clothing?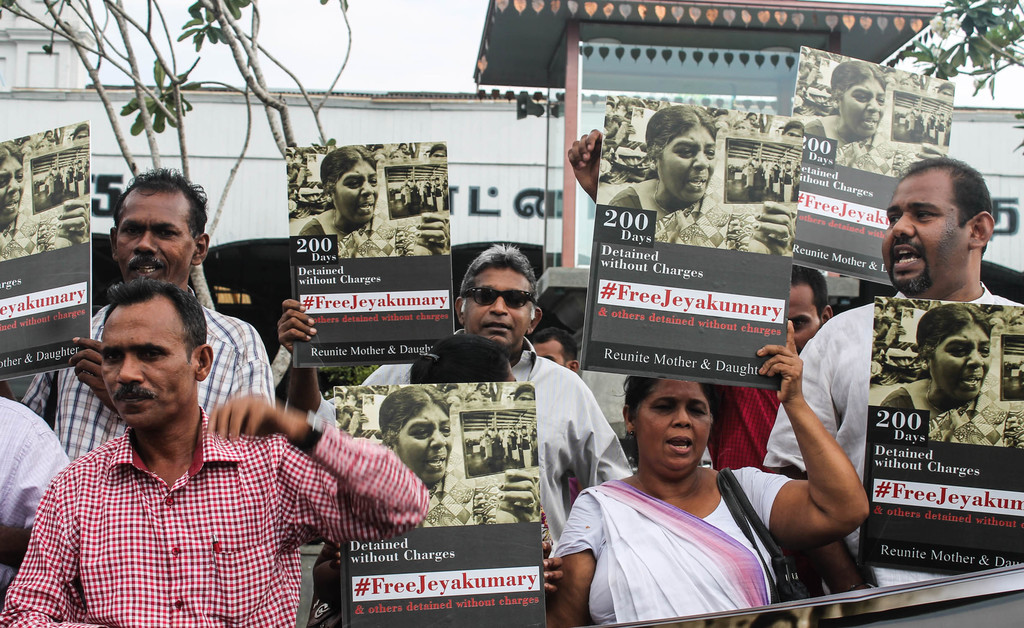
l=8, t=376, r=422, b=623
